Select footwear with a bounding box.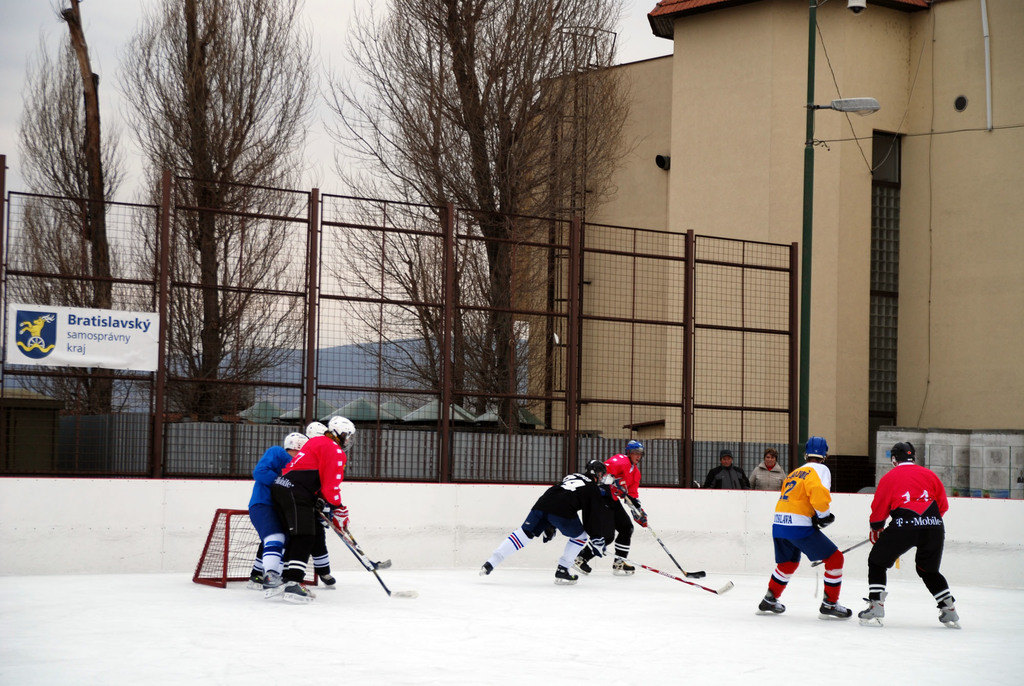
[249,569,264,581].
